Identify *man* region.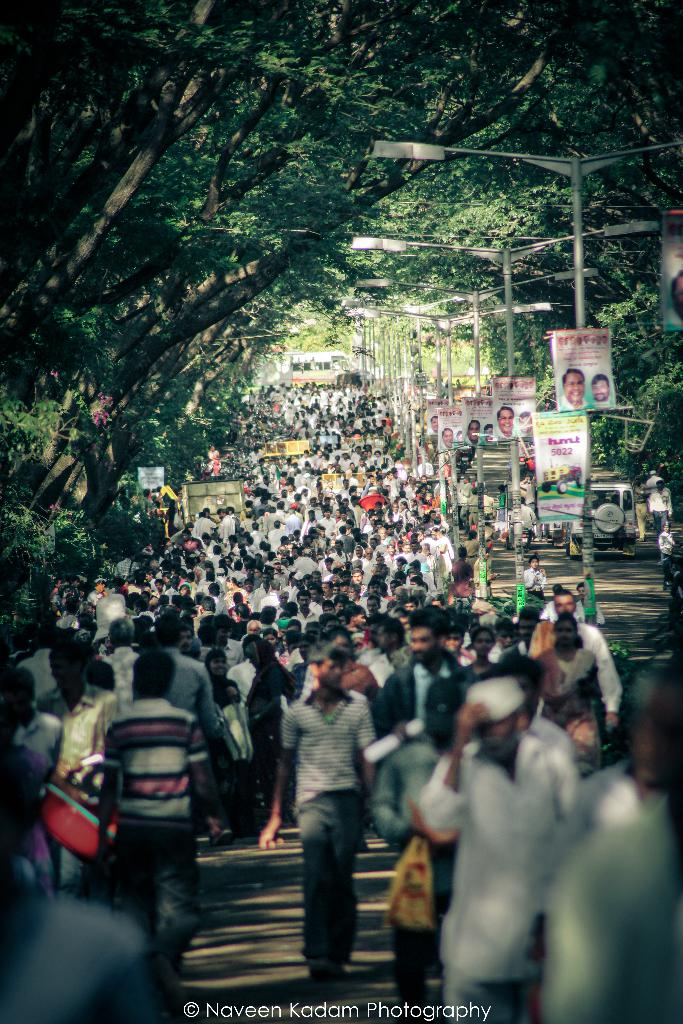
Region: bbox=(465, 417, 481, 444).
